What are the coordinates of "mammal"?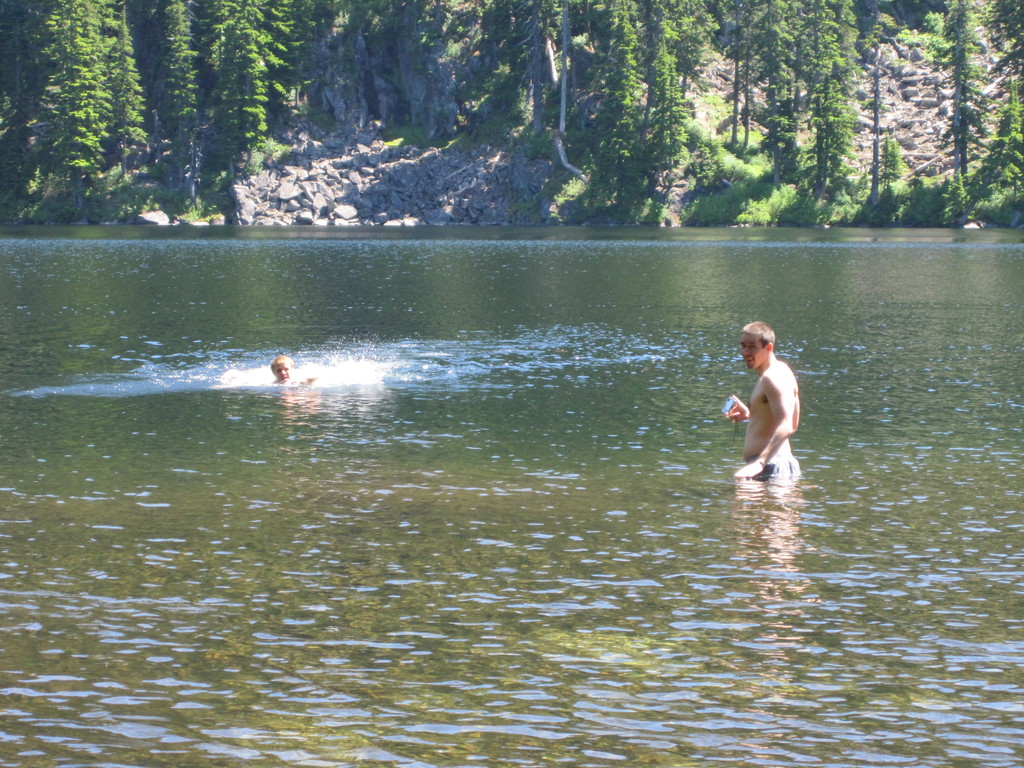
737:344:810:508.
